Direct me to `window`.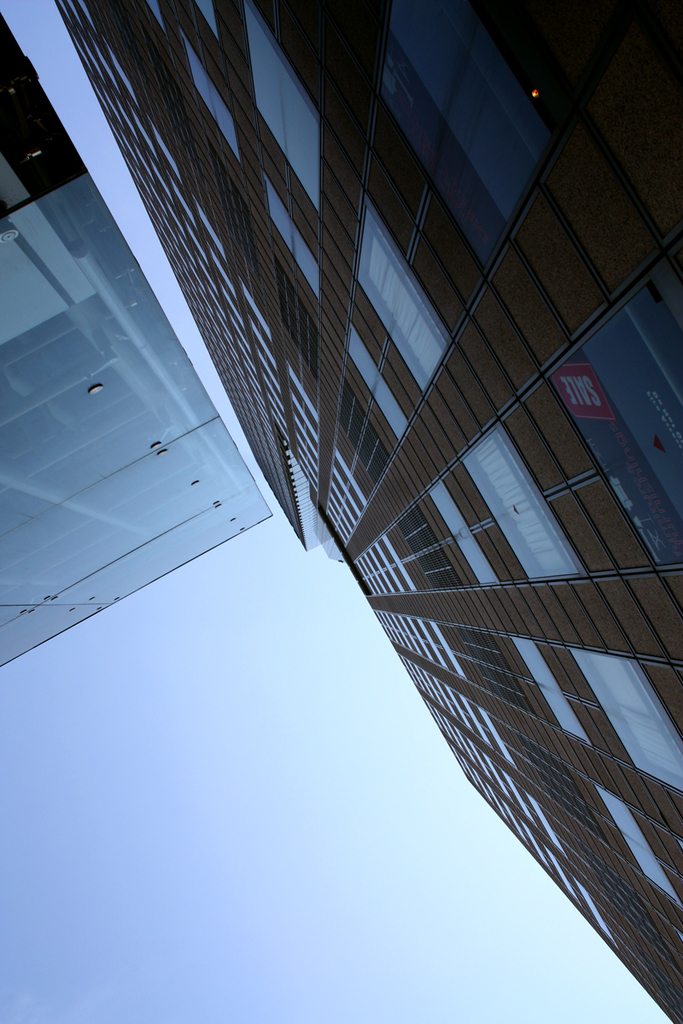
Direction: <region>377, 0, 557, 278</region>.
